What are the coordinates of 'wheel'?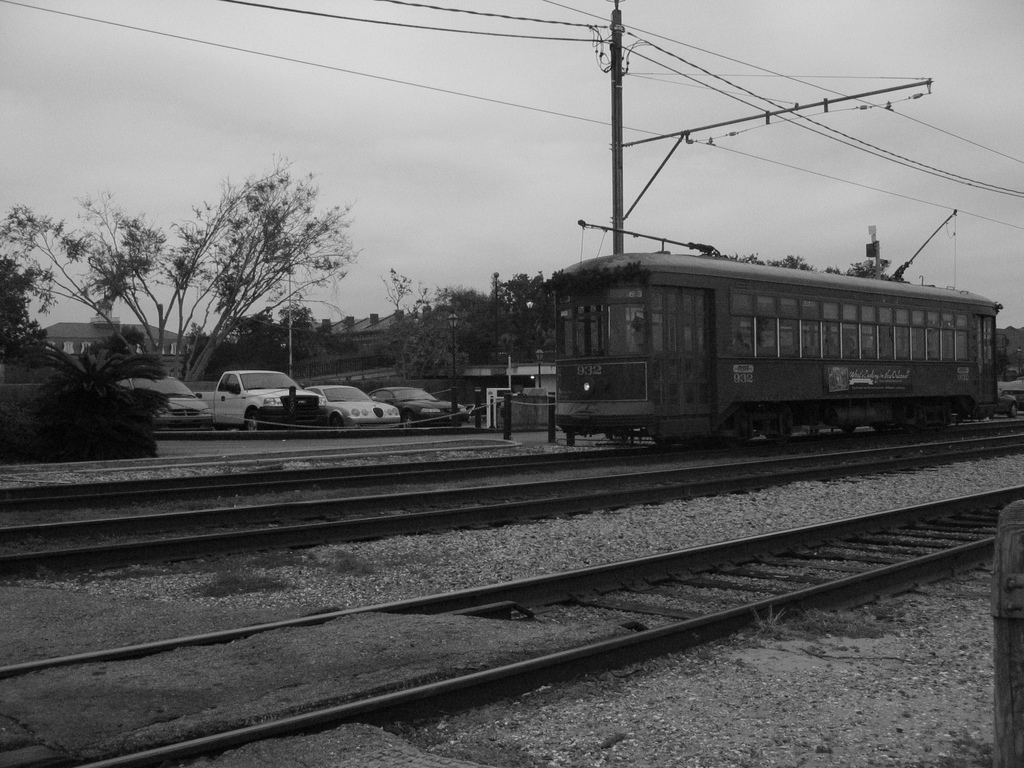
box=[1005, 401, 1020, 419].
